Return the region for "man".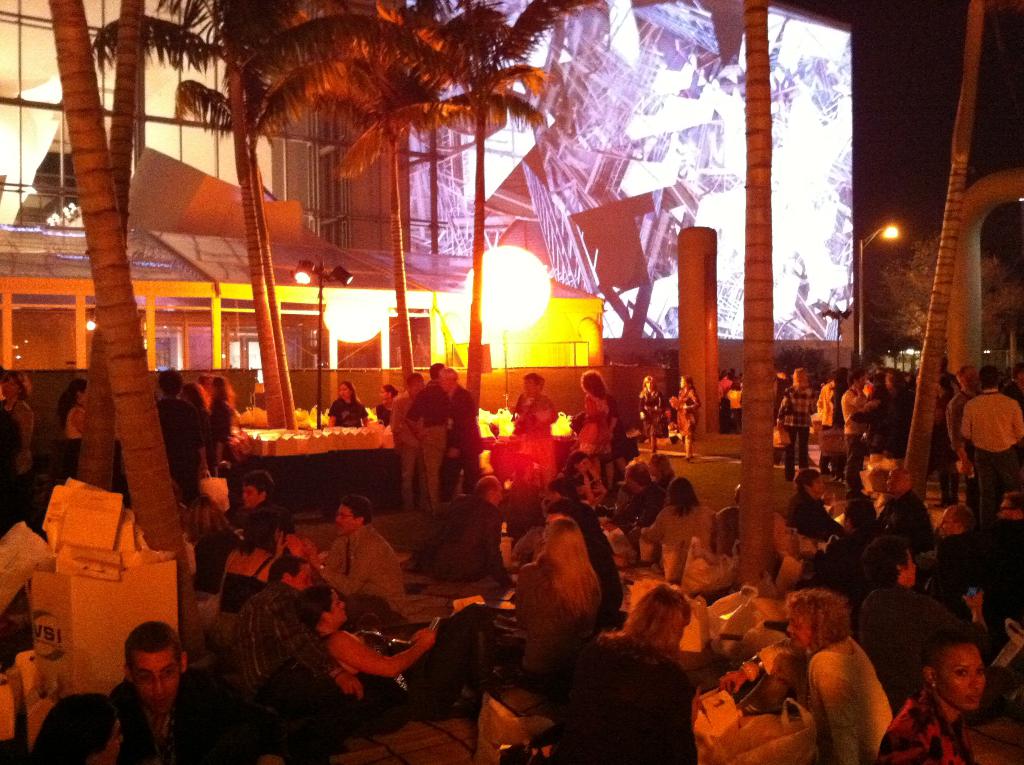
pyautogui.locateOnScreen(514, 371, 549, 440).
